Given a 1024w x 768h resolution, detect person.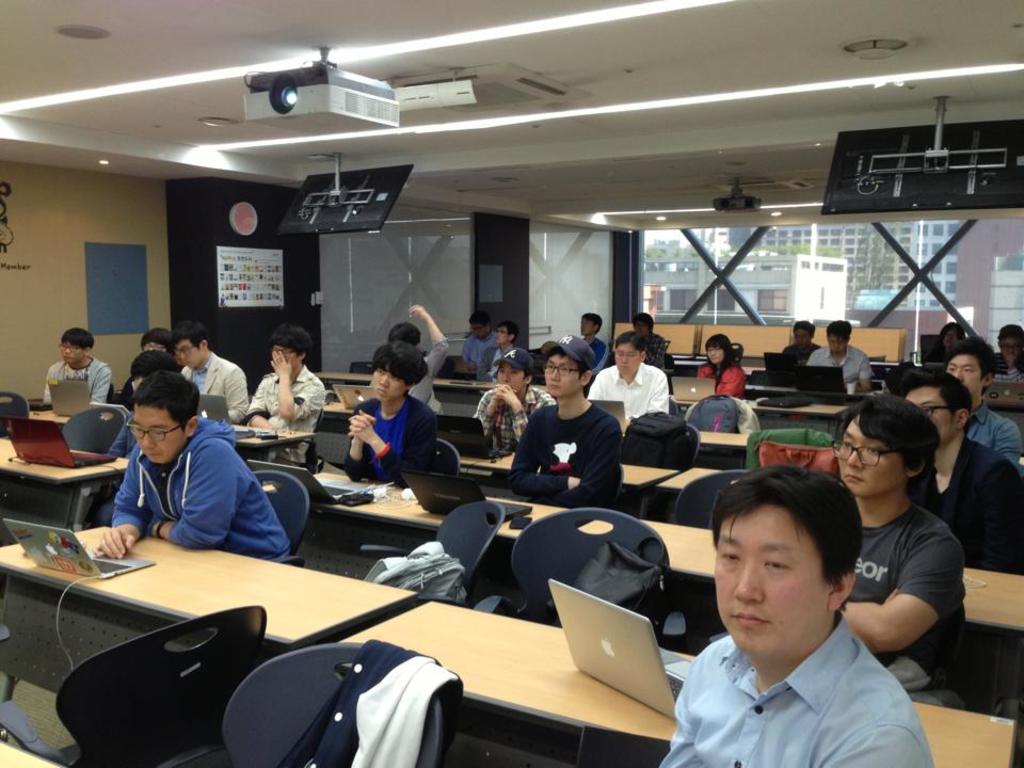
(left=589, top=332, right=675, bottom=430).
